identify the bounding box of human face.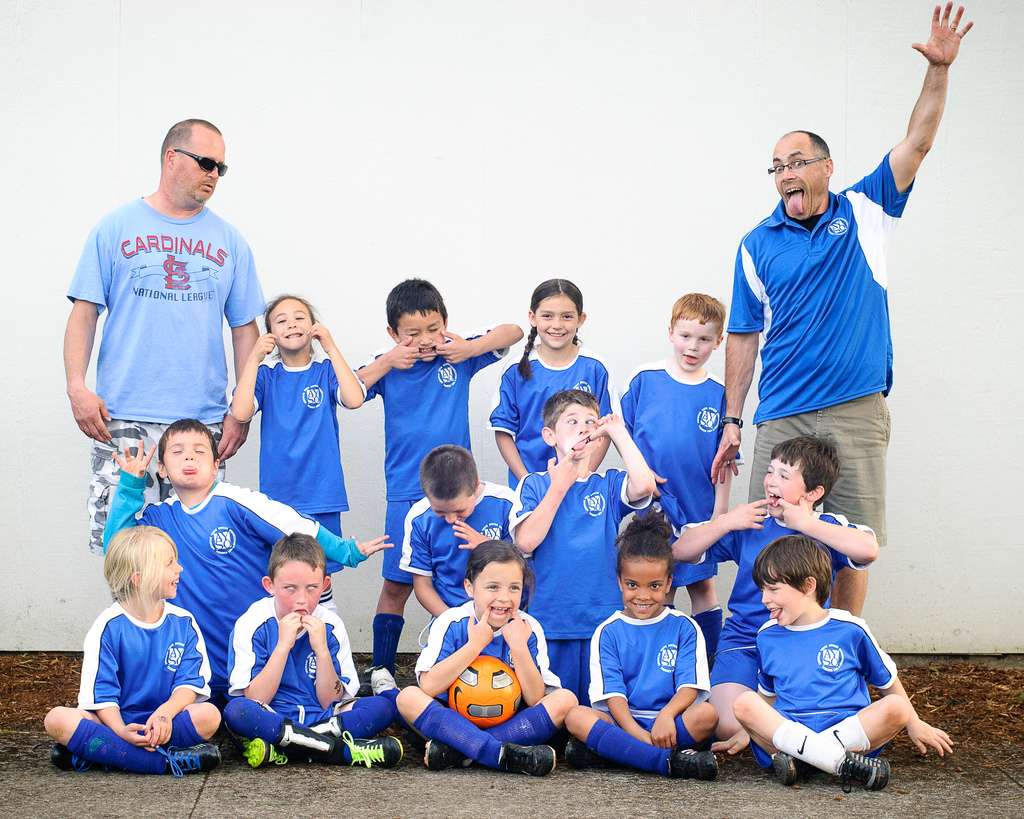
Rect(673, 320, 718, 363).
